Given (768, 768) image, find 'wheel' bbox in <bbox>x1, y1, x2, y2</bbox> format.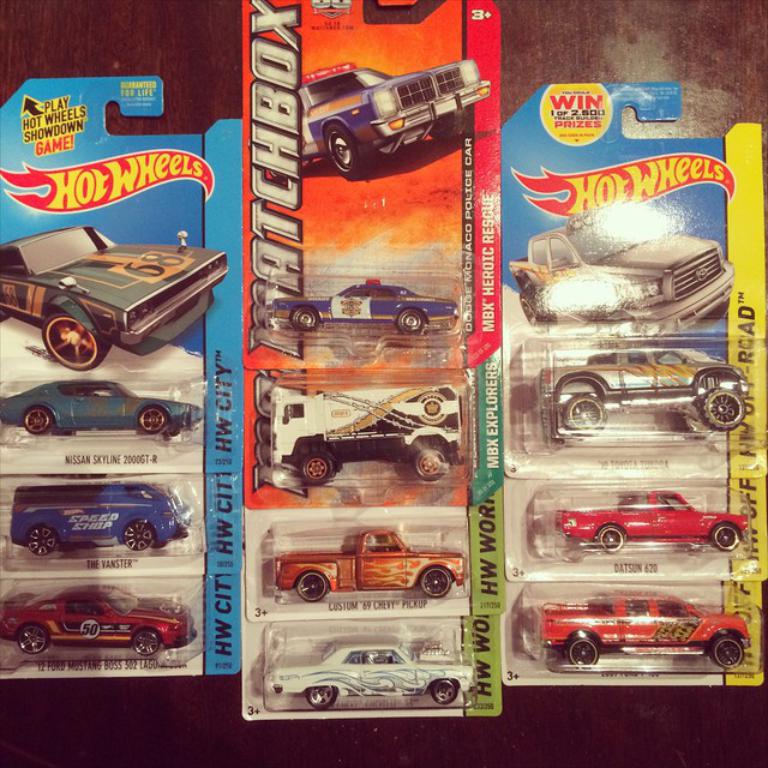
<bbox>325, 122, 367, 170</bbox>.
